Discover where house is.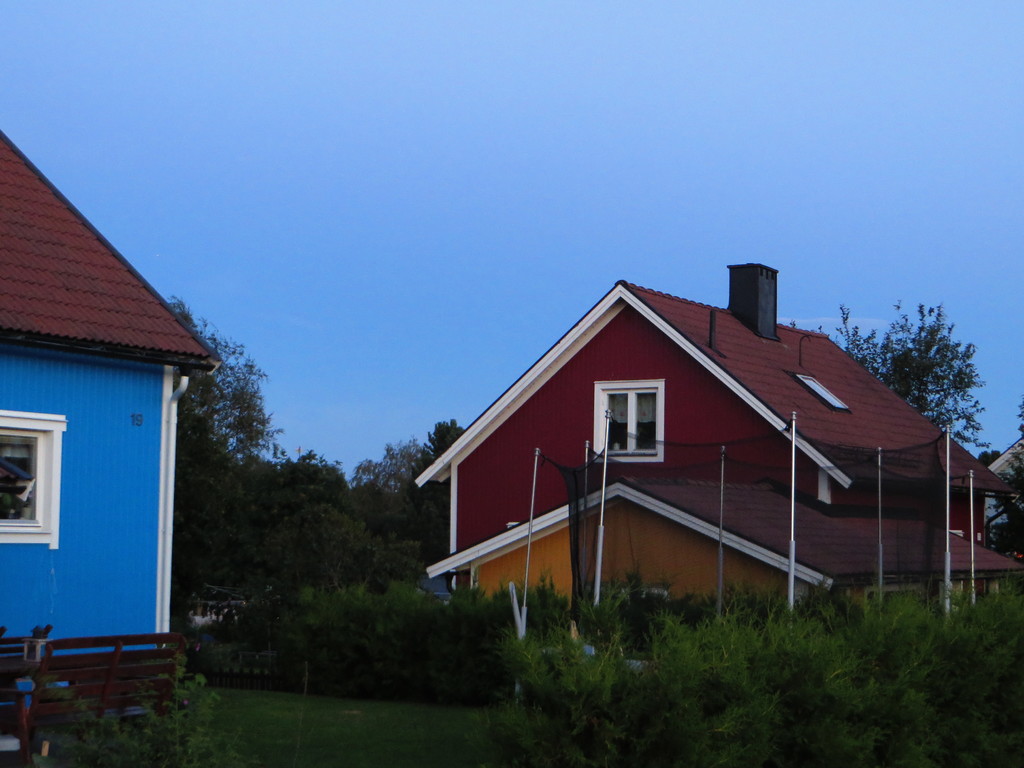
Discovered at 406/271/995/655.
